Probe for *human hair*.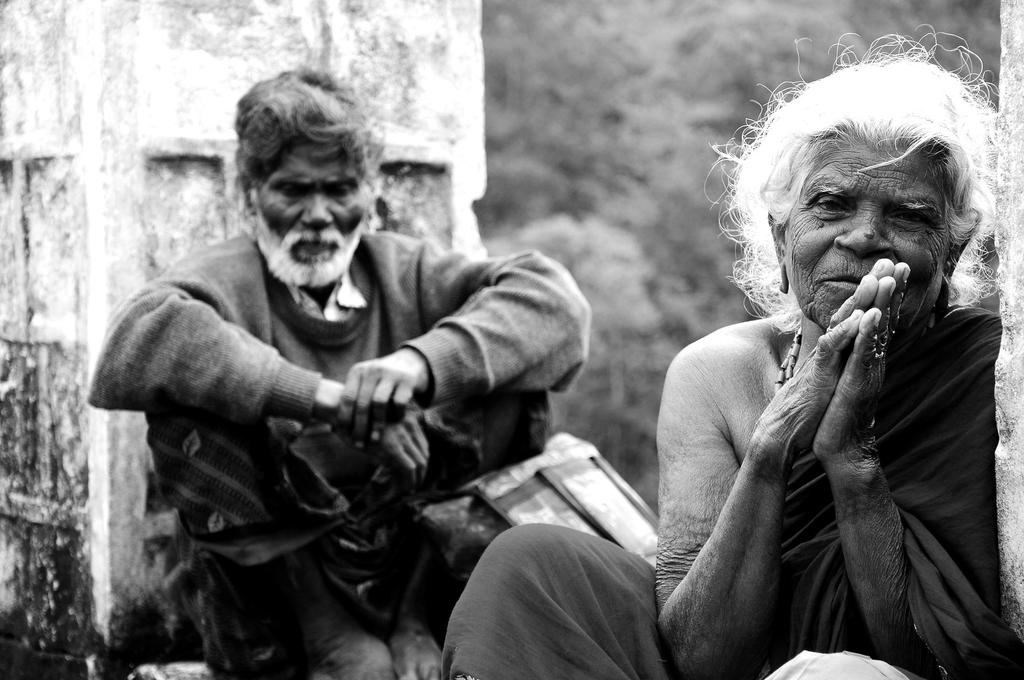
Probe result: l=229, t=65, r=383, b=209.
